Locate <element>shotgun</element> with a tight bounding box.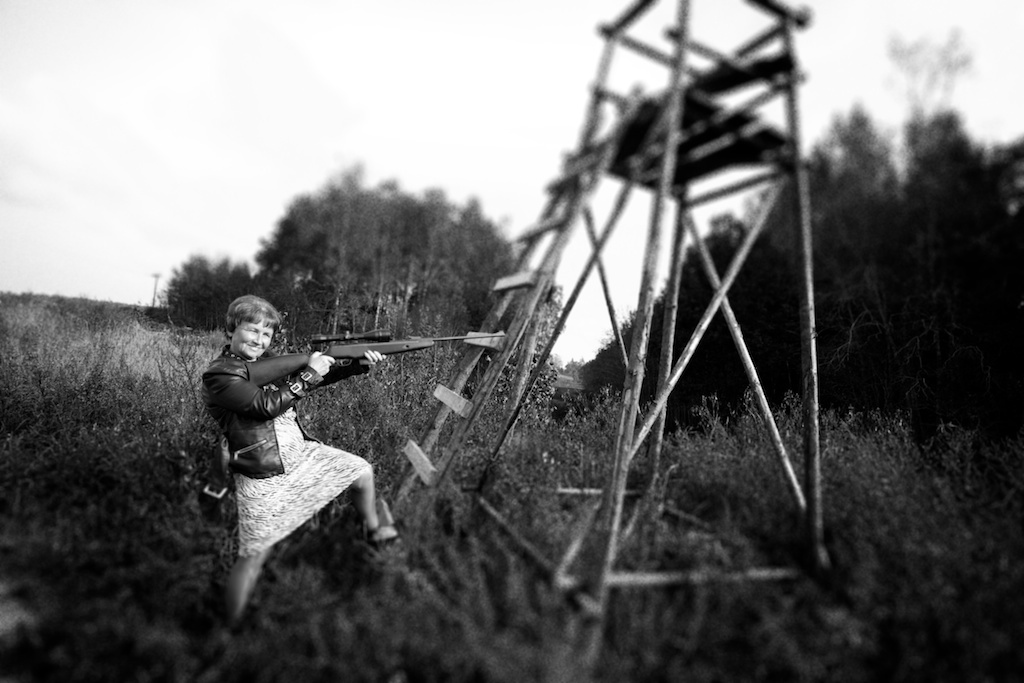
region(244, 325, 507, 387).
